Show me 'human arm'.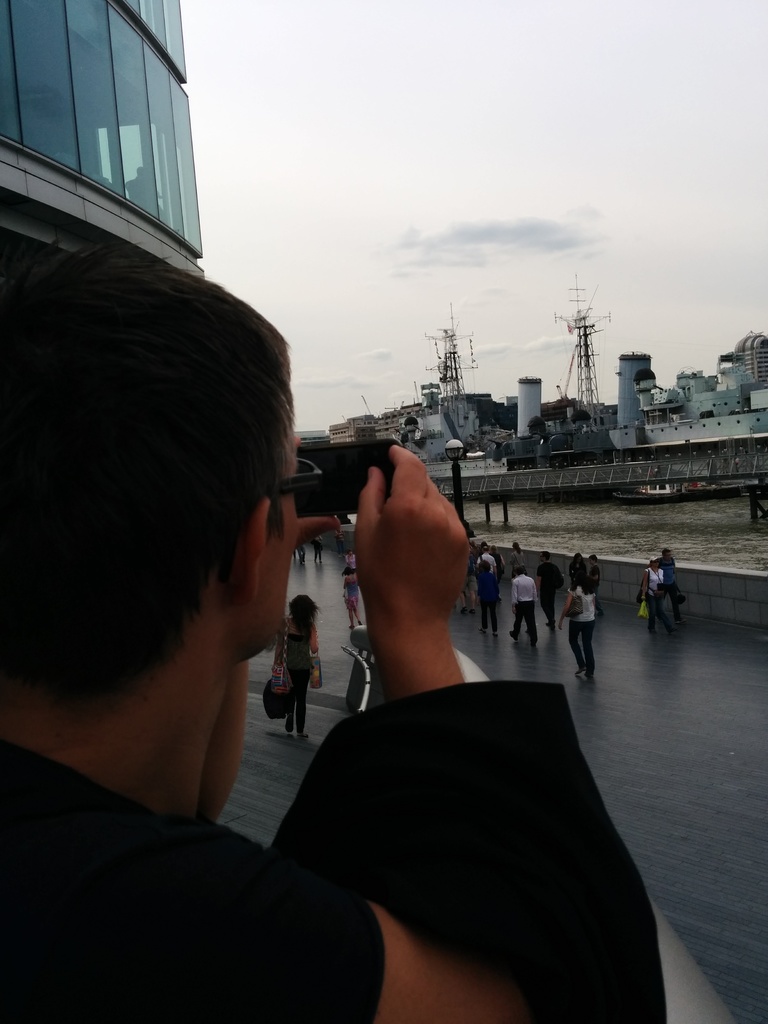
'human arm' is here: [502, 574, 518, 616].
